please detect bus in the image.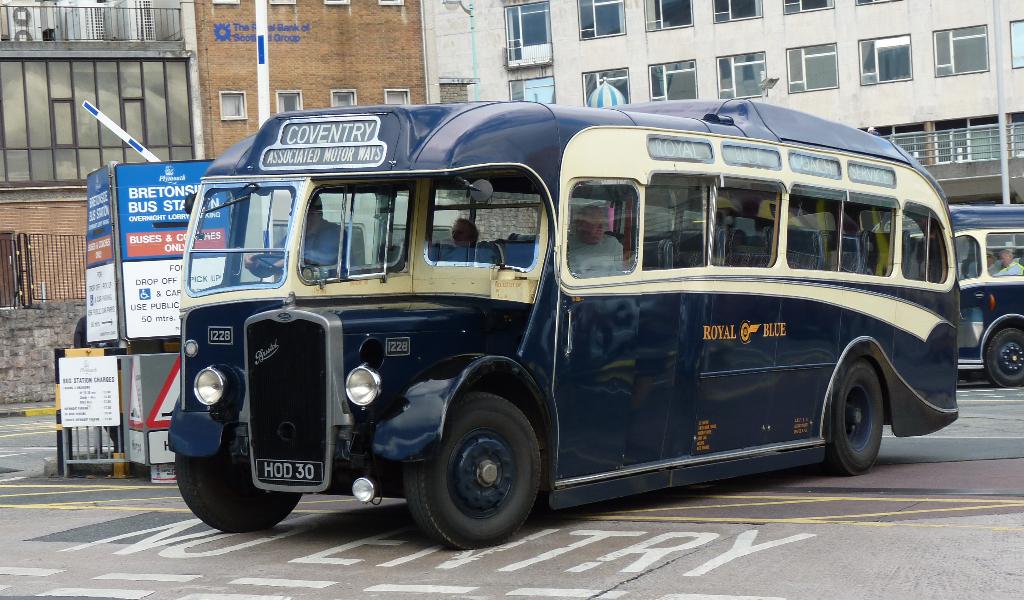
l=166, t=94, r=960, b=553.
